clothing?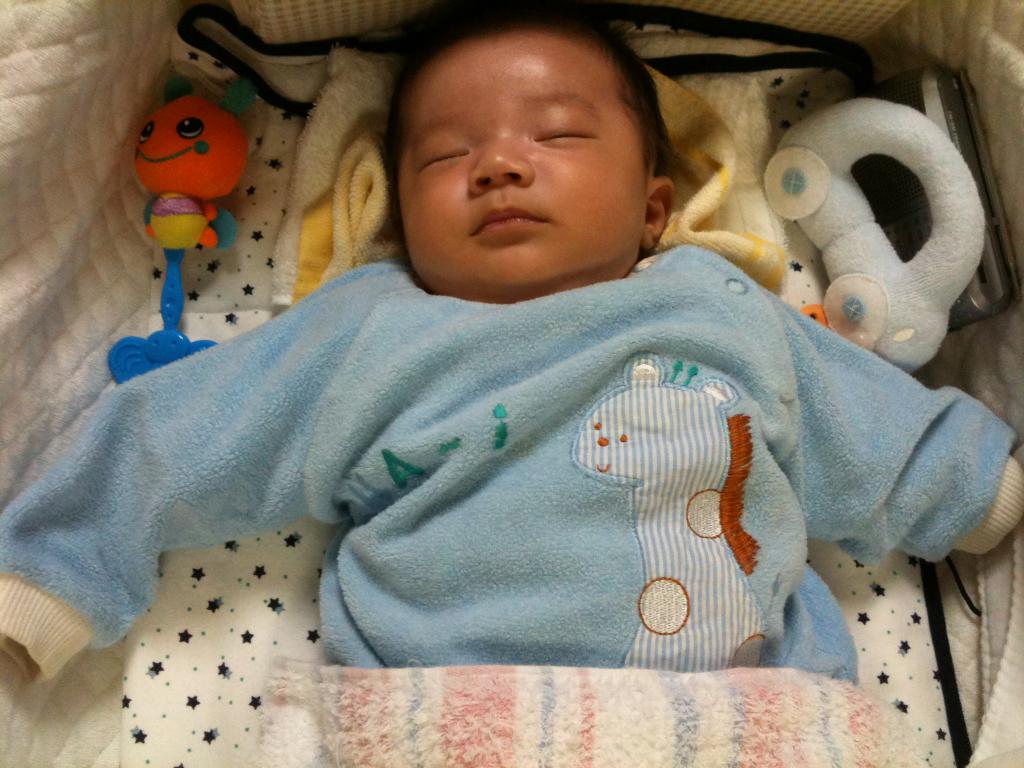
x1=0, y1=241, x2=1022, y2=673
